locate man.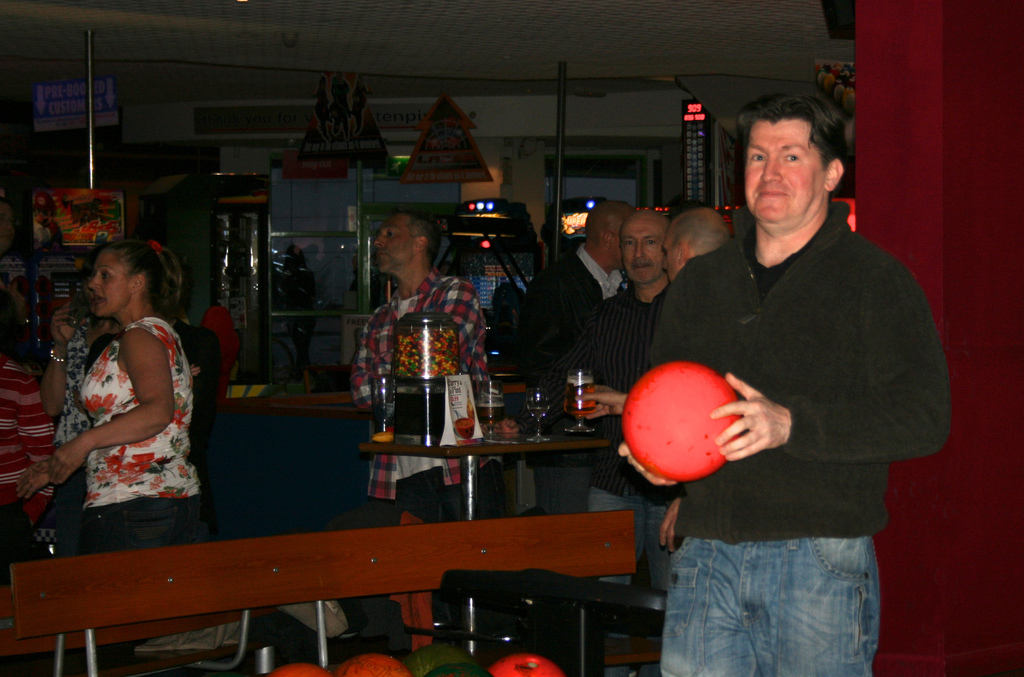
Bounding box: {"left": 352, "top": 210, "right": 488, "bottom": 502}.
